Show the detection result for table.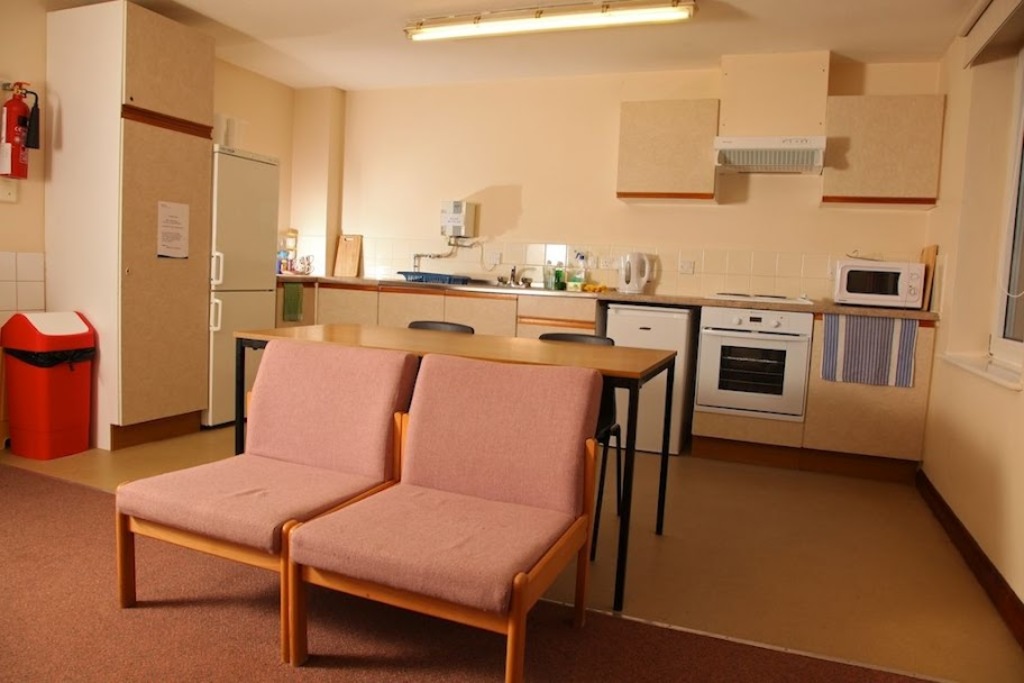
226 328 675 613.
